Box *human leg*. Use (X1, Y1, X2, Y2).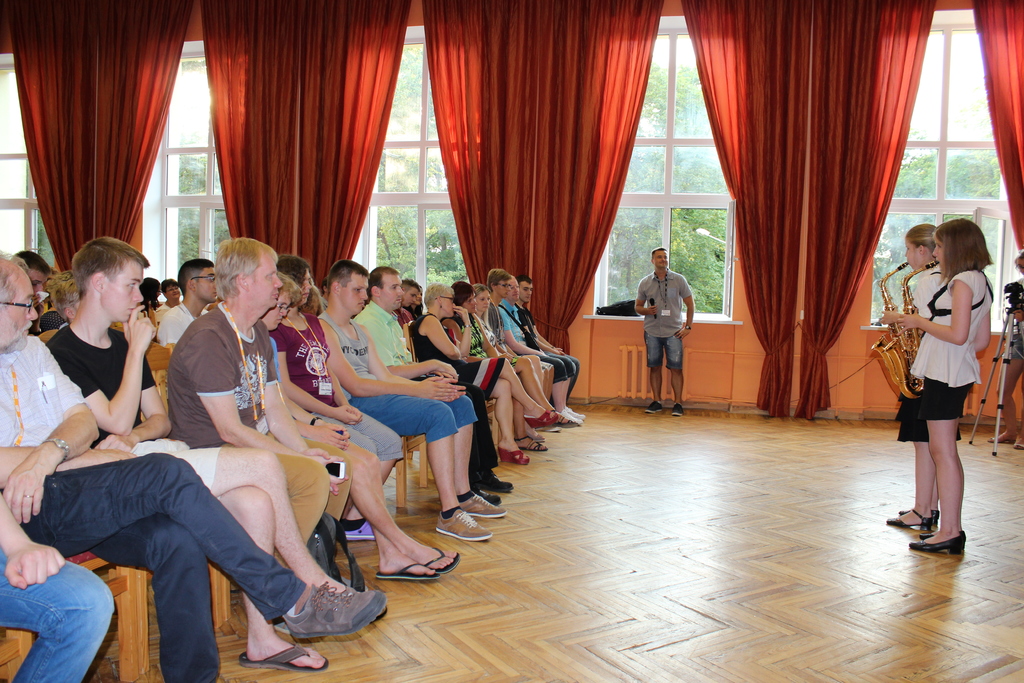
(645, 329, 660, 409).
